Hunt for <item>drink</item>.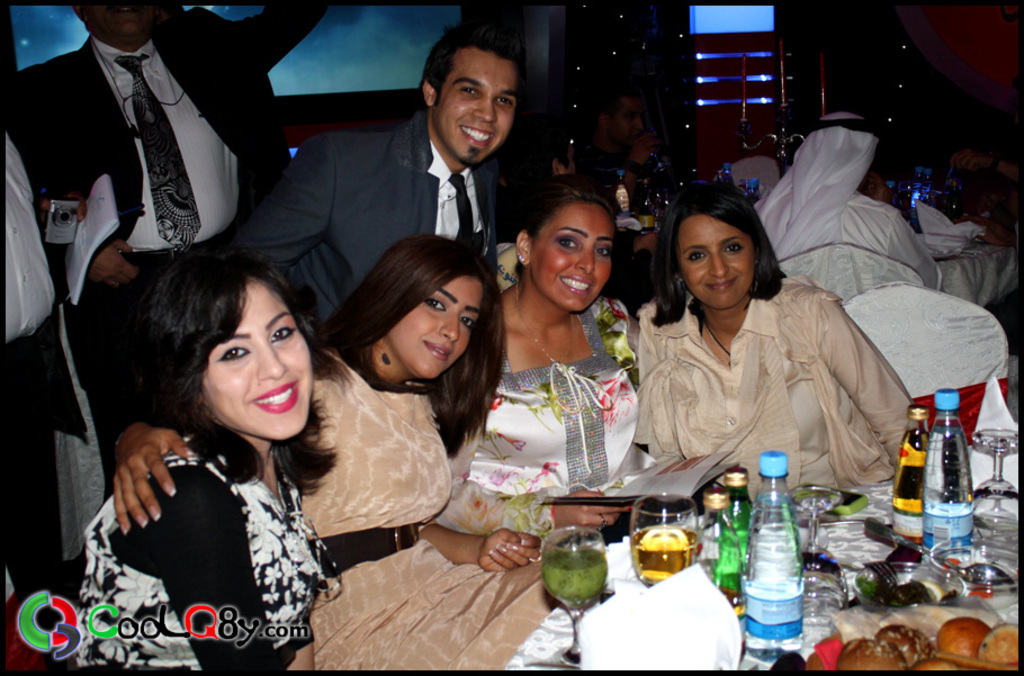
Hunted down at 742:440:815:664.
